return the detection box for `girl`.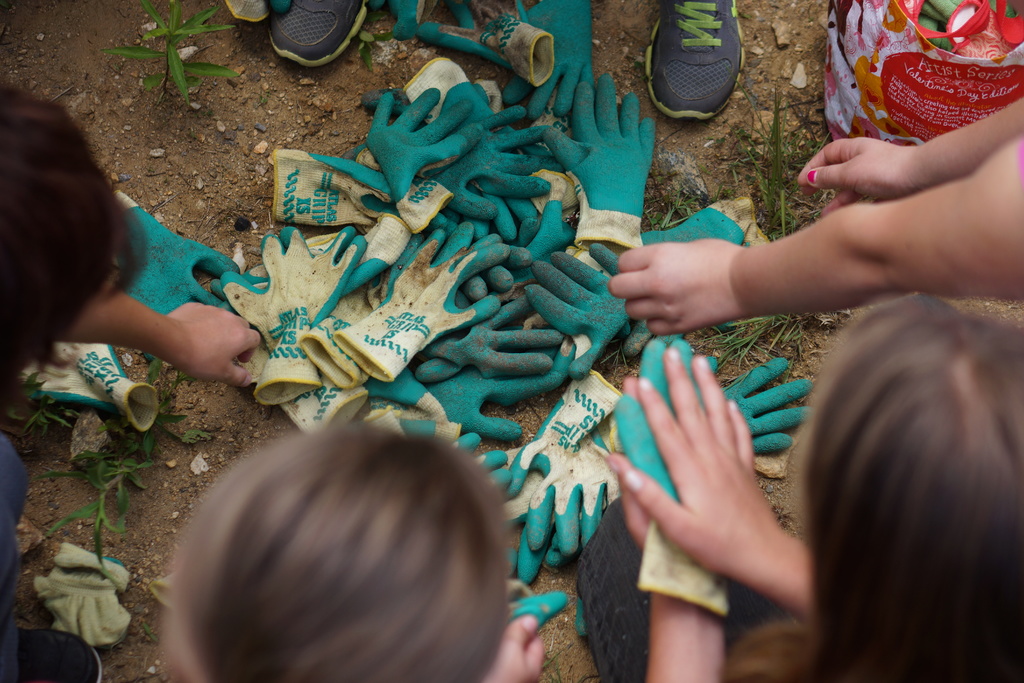
bbox=(160, 411, 549, 682).
